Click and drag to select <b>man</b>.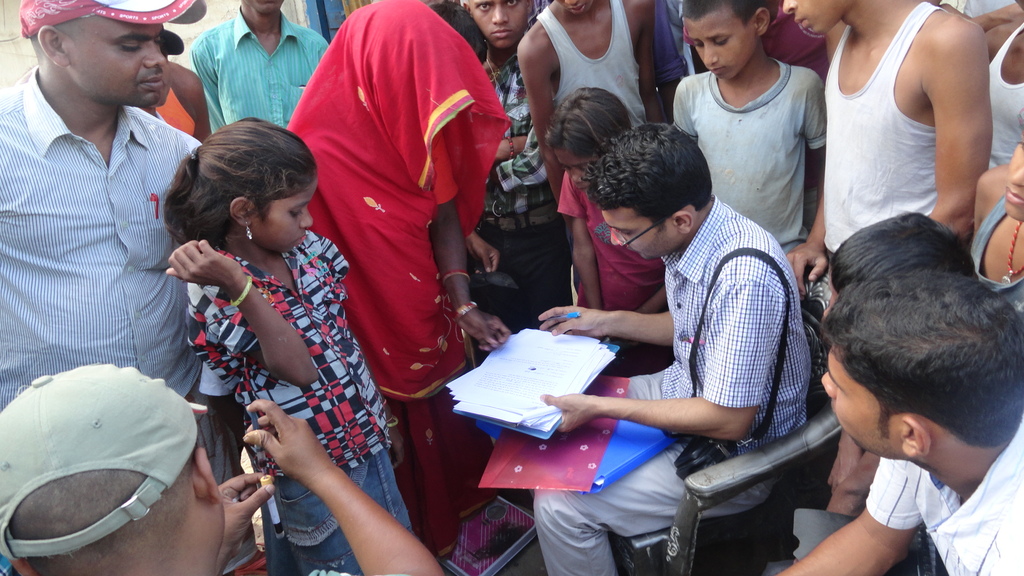
Selection: locate(532, 122, 812, 575).
